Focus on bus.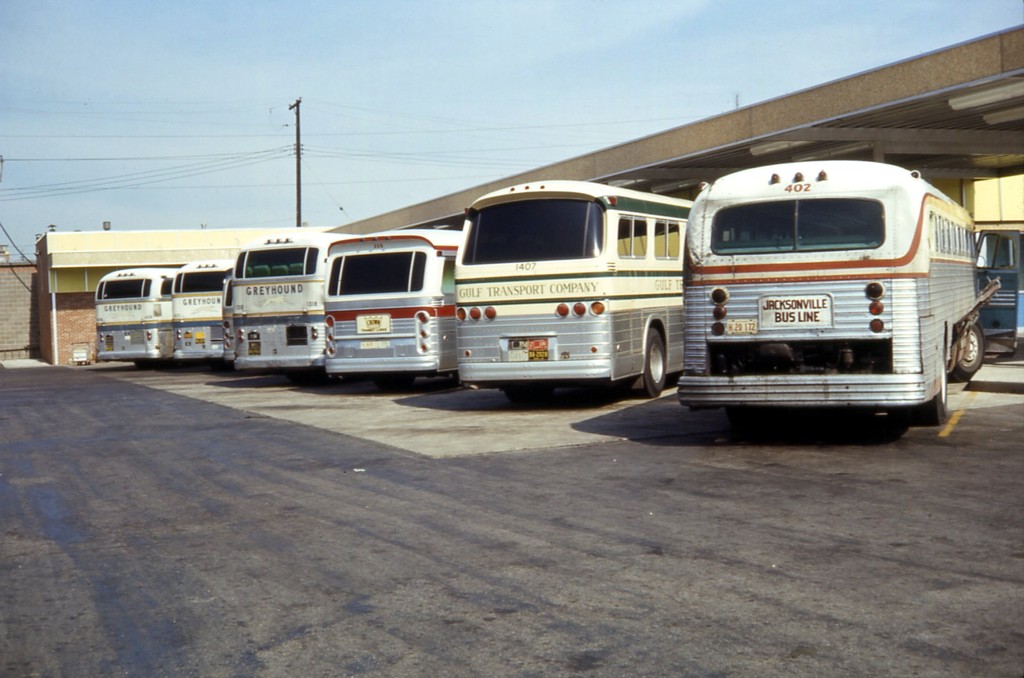
Focused at x1=95, y1=261, x2=184, y2=369.
